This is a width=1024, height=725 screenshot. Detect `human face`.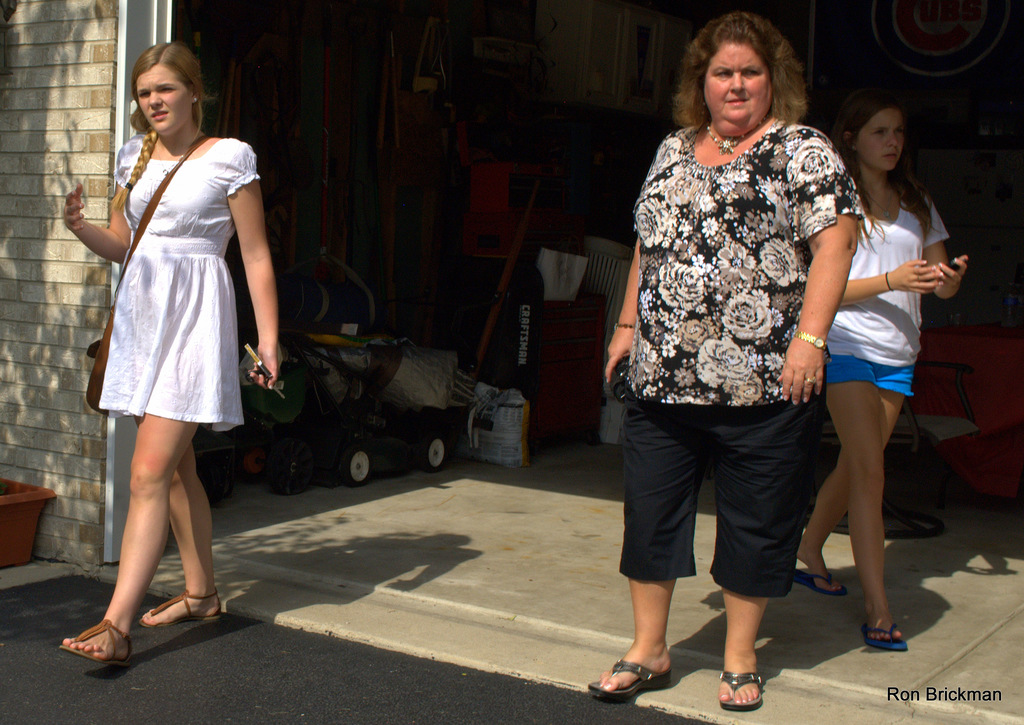
pyautogui.locateOnScreen(134, 65, 187, 136).
